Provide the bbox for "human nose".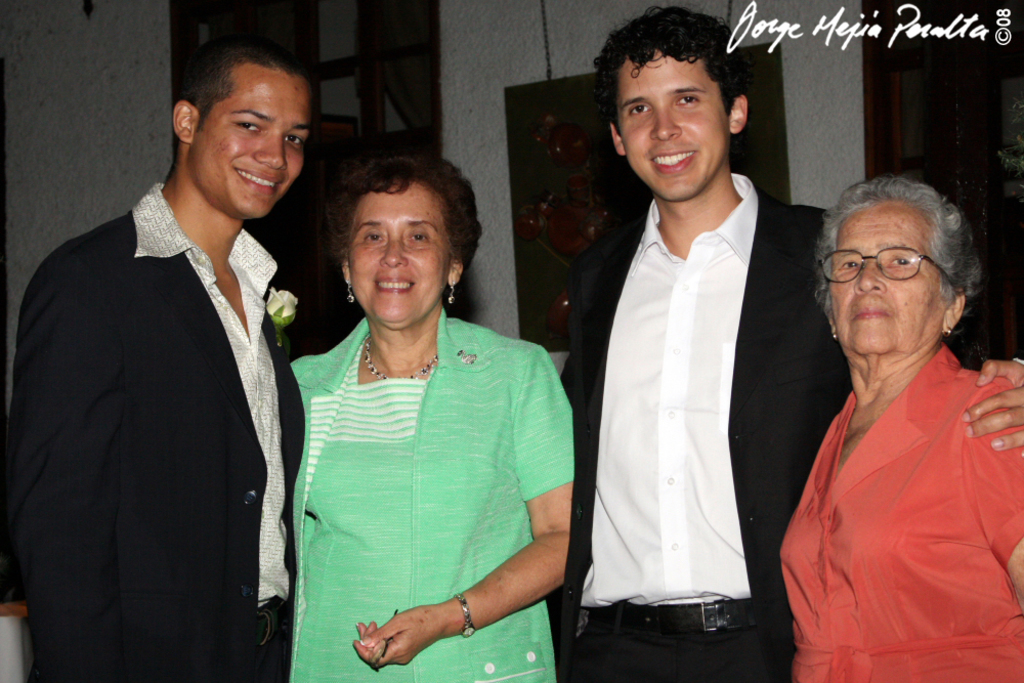
[left=647, top=105, right=681, bottom=142].
